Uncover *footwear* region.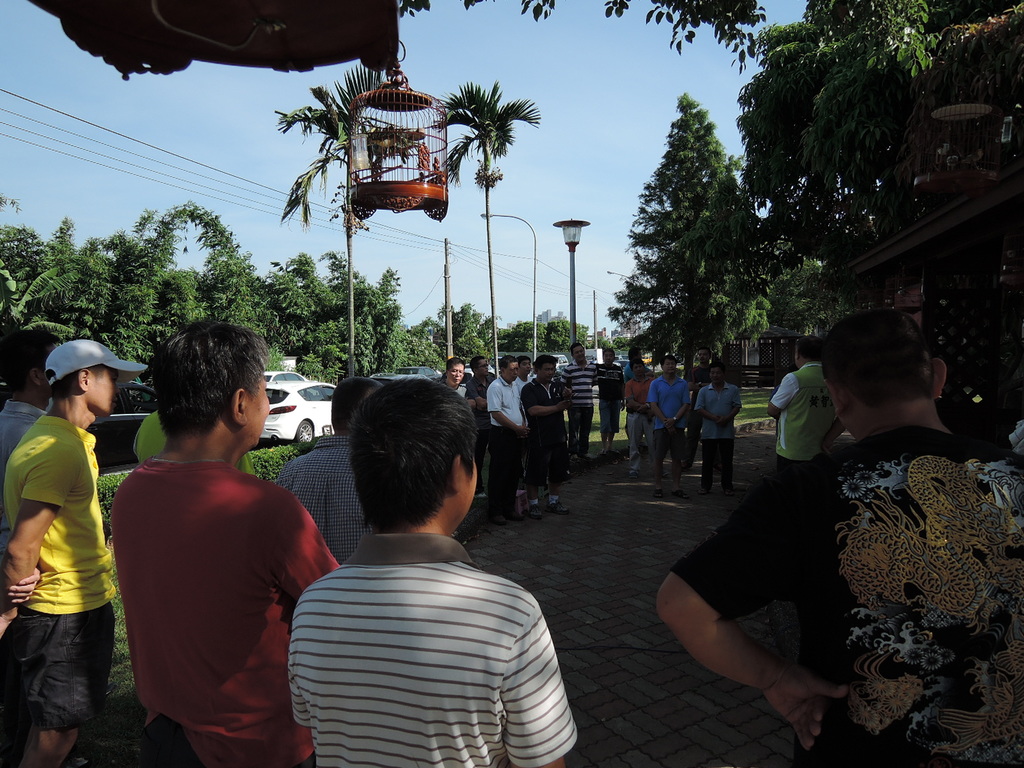
Uncovered: box(545, 501, 570, 514).
